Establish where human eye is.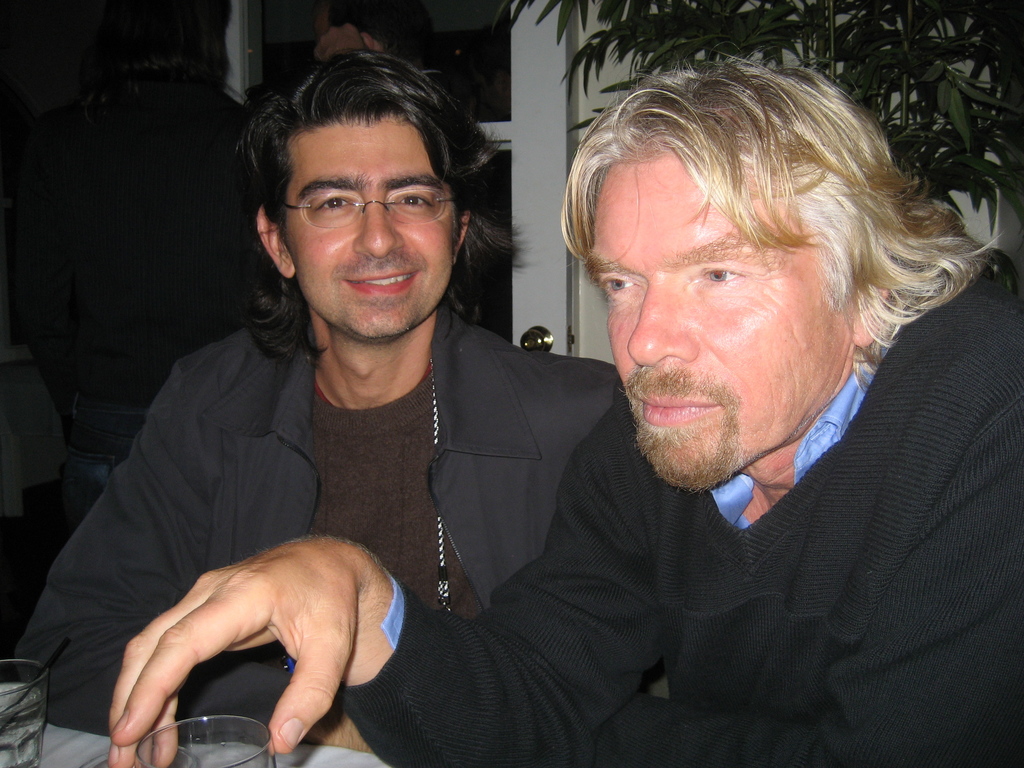
Established at (698, 268, 749, 285).
